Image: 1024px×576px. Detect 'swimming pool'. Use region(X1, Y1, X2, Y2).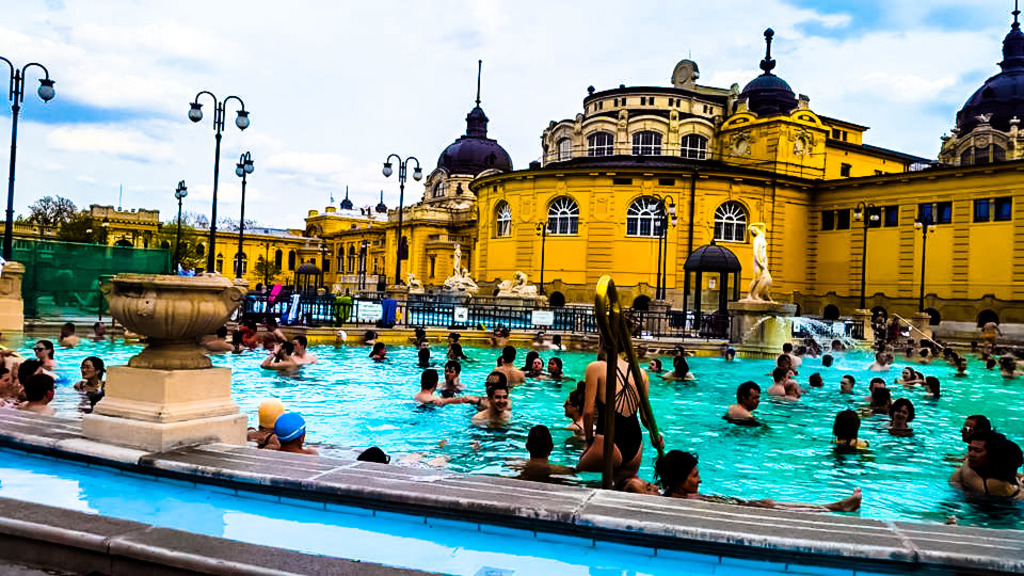
region(0, 322, 1023, 529).
